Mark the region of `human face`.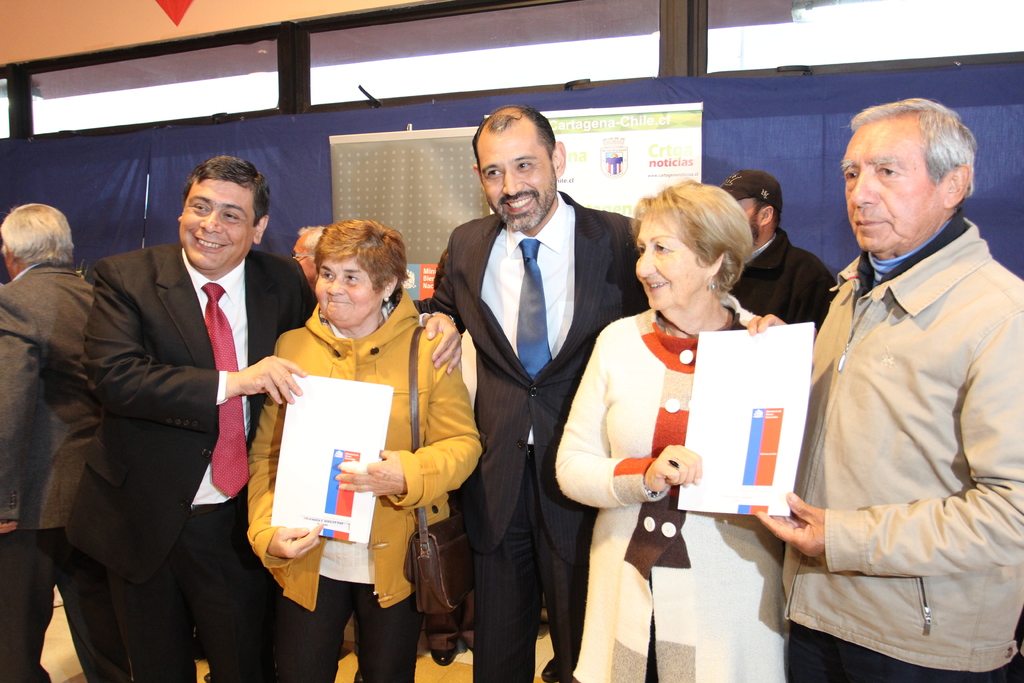
Region: (left=292, top=236, right=314, bottom=278).
